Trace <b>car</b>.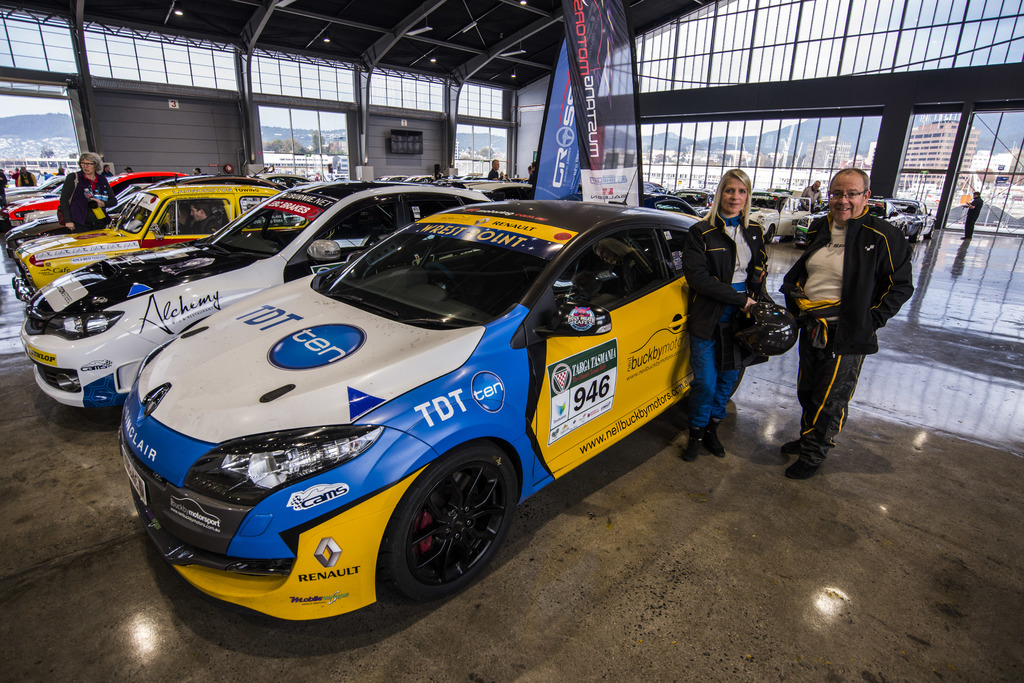
Traced to (12,180,67,209).
